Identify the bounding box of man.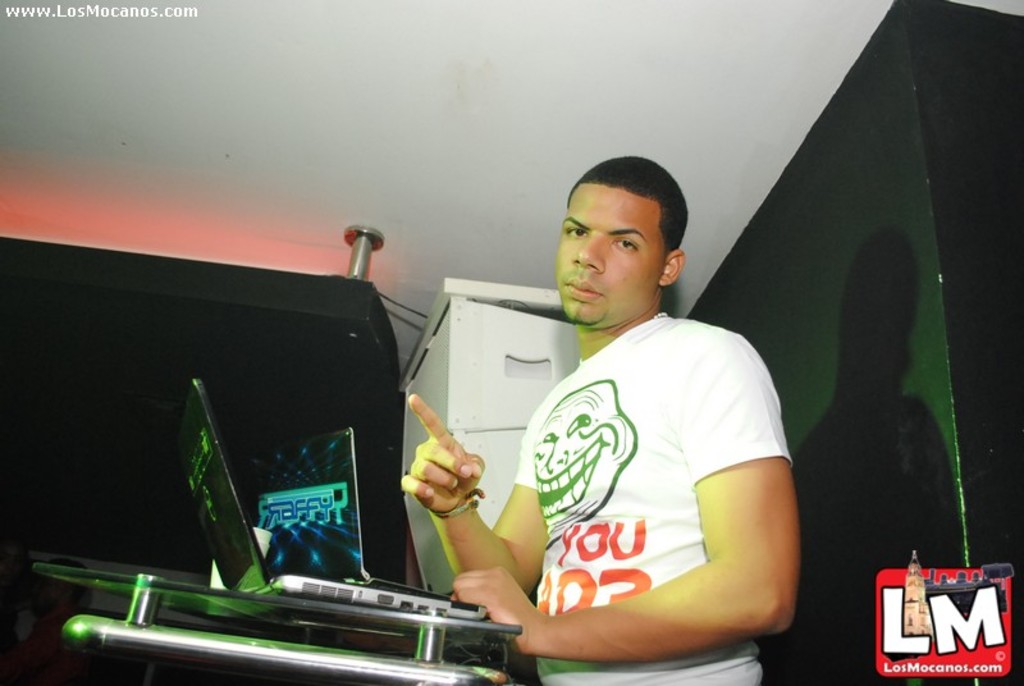
[489,128,817,681].
